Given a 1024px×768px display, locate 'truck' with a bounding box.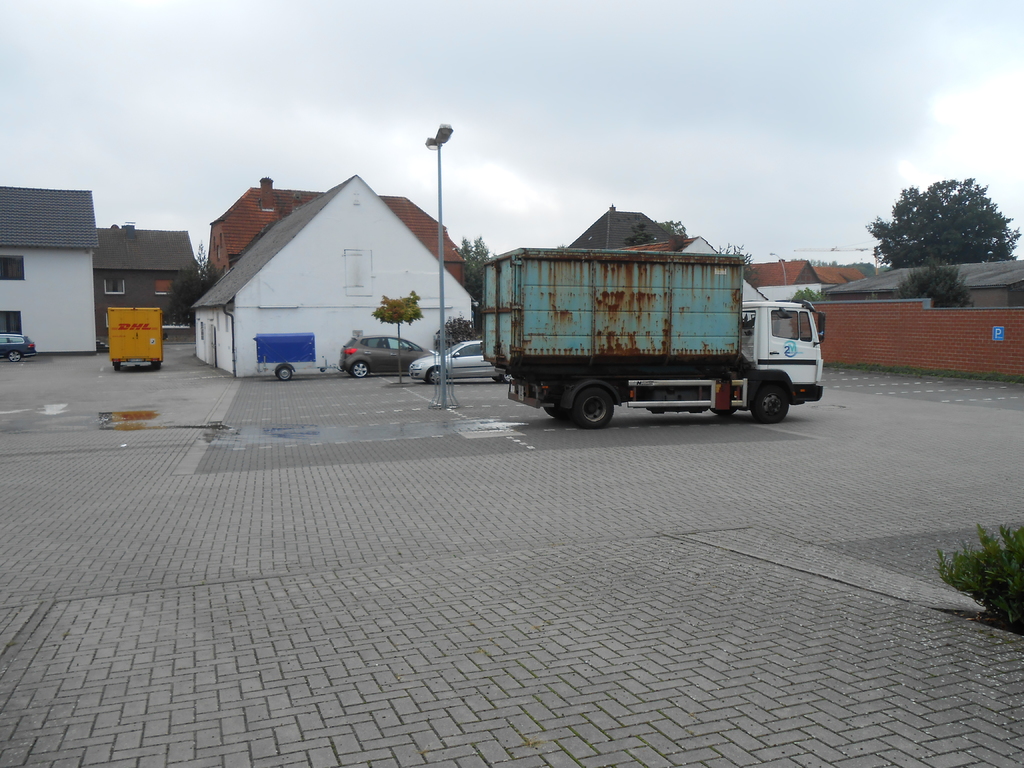
Located: box=[108, 306, 164, 370].
